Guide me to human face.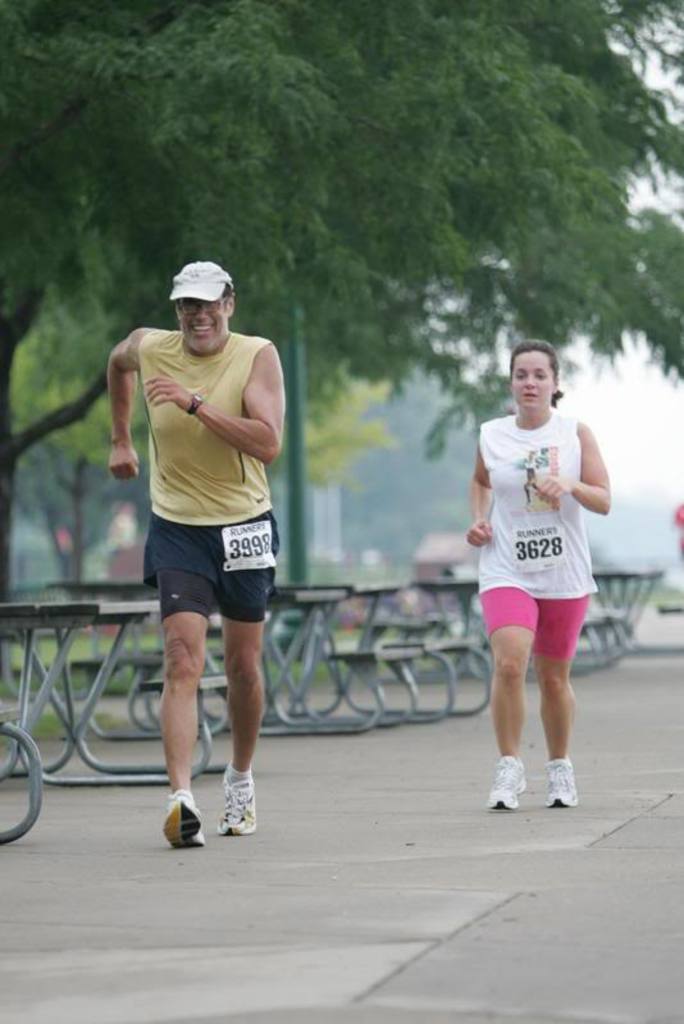
Guidance: region(173, 287, 238, 351).
